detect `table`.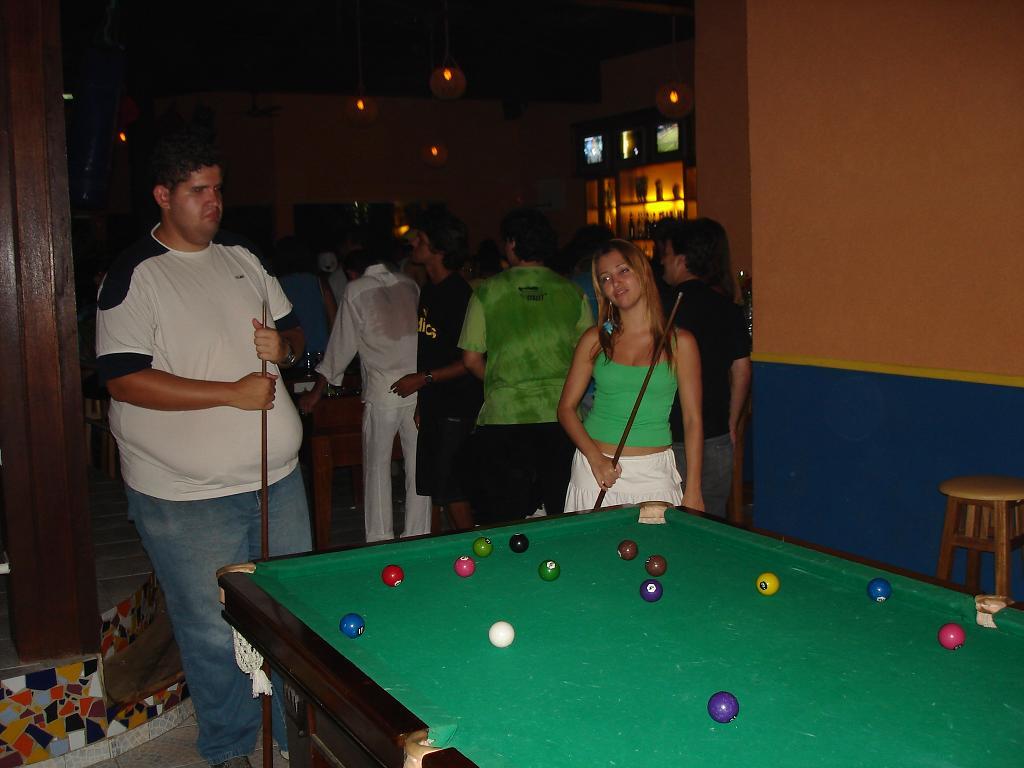
Detected at bbox=[213, 495, 1023, 767].
